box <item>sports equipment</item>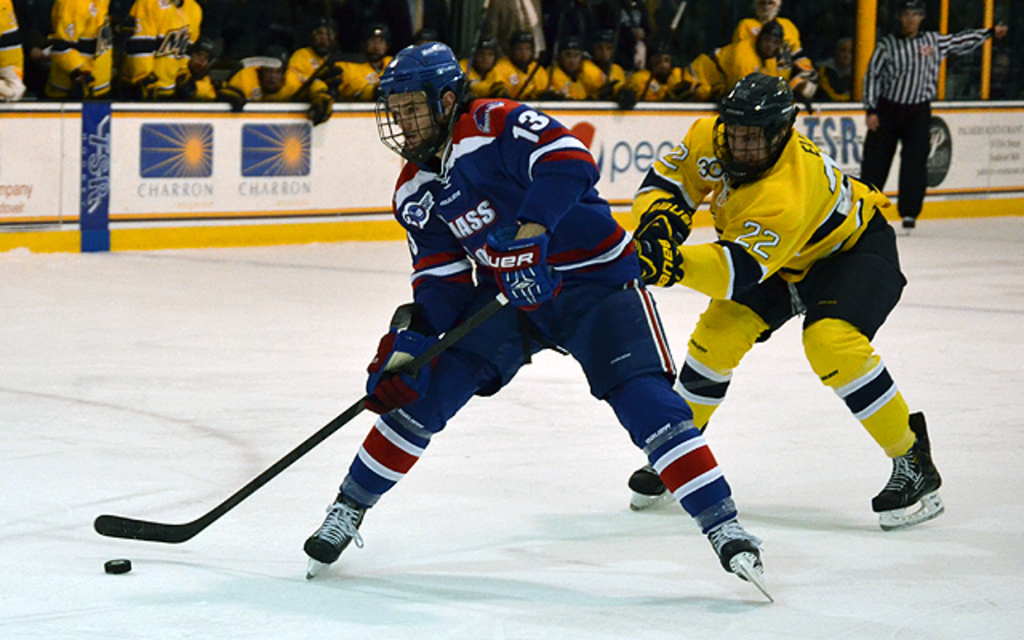
pyautogui.locateOnScreen(630, 197, 693, 242)
